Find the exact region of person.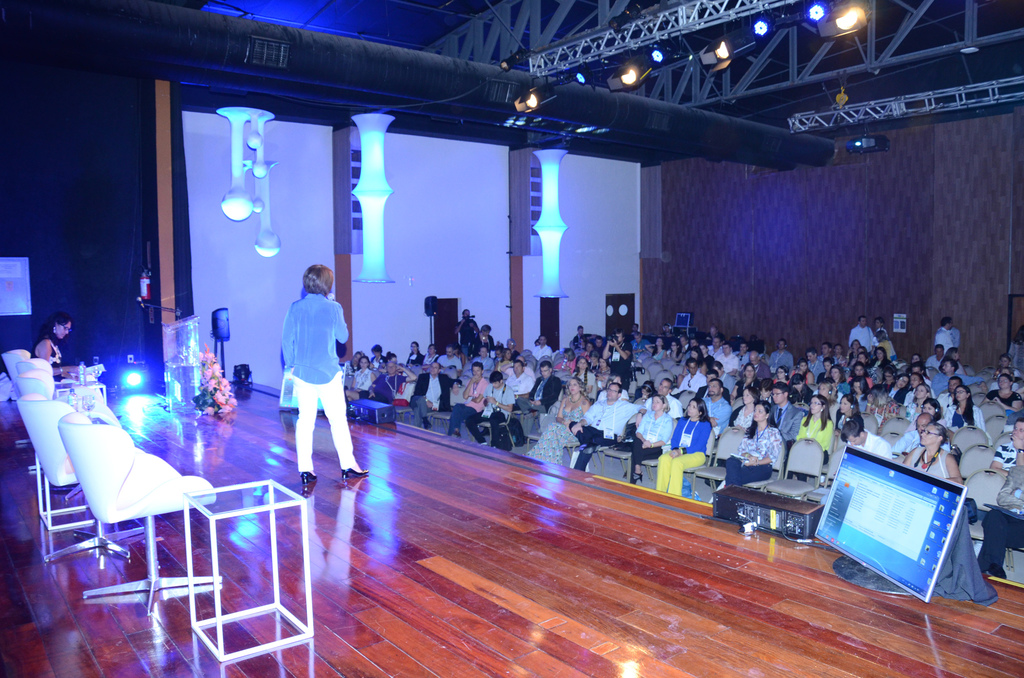
Exact region: [694, 367, 736, 428].
